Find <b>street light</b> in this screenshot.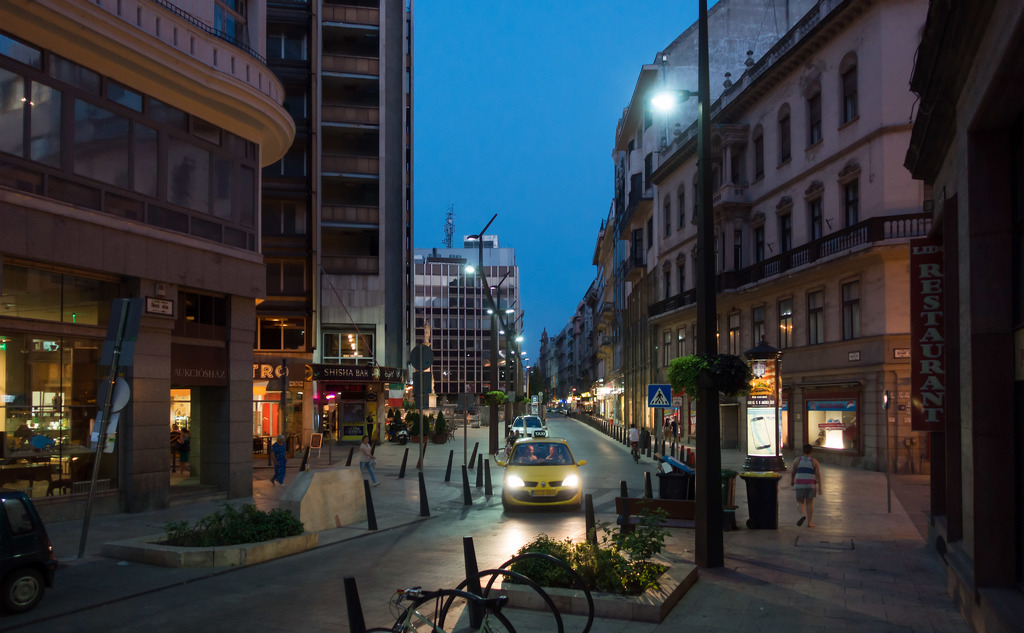
The bounding box for <b>street light</b> is pyautogui.locateOnScreen(459, 263, 497, 453).
